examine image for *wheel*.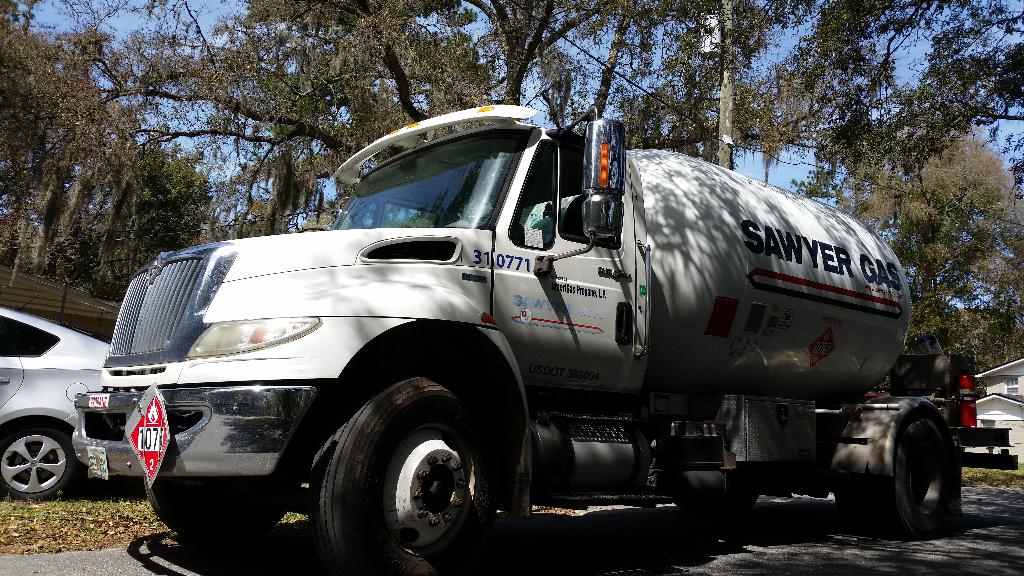
Examination result: 677:492:758:519.
